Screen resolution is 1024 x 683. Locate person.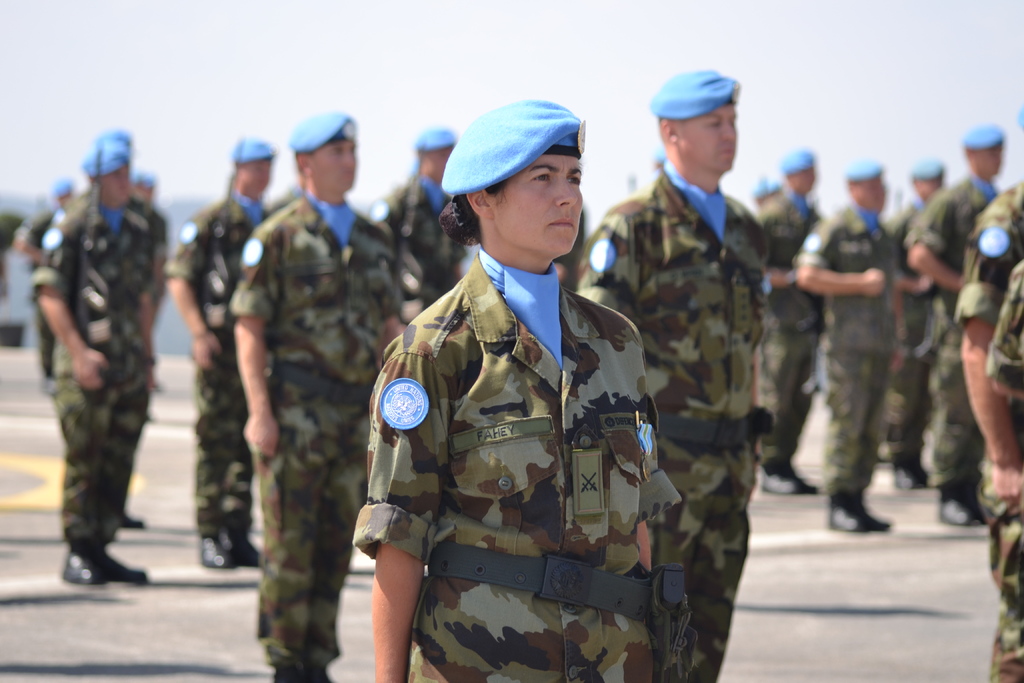
bbox(372, 105, 699, 682).
